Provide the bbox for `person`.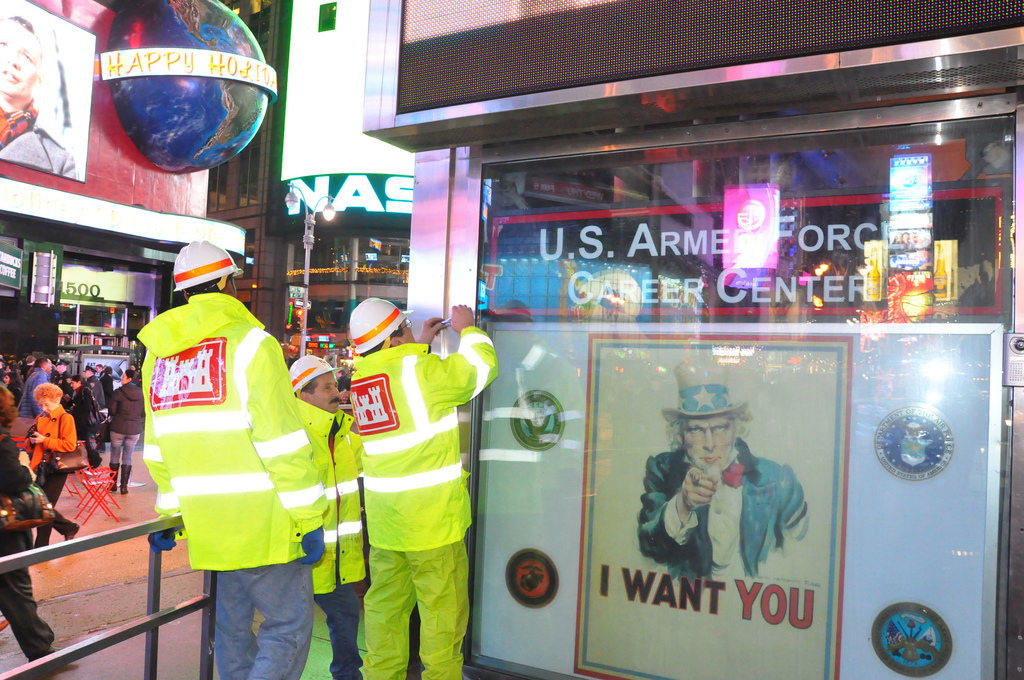
left=648, top=377, right=776, bottom=609.
